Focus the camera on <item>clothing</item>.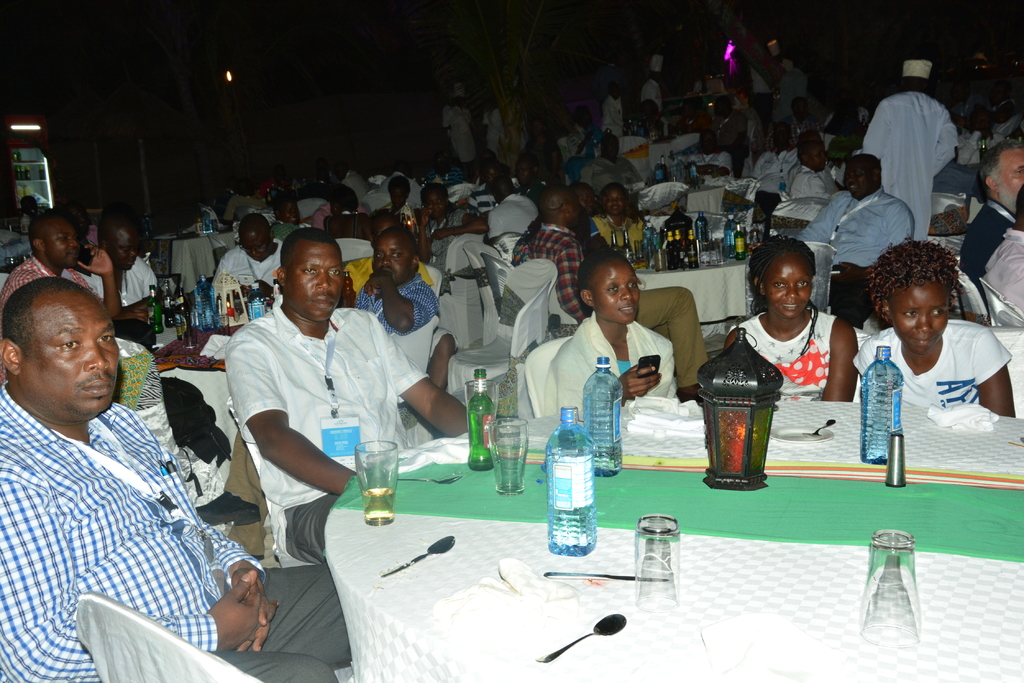
Focus region: <box>784,159,844,202</box>.
